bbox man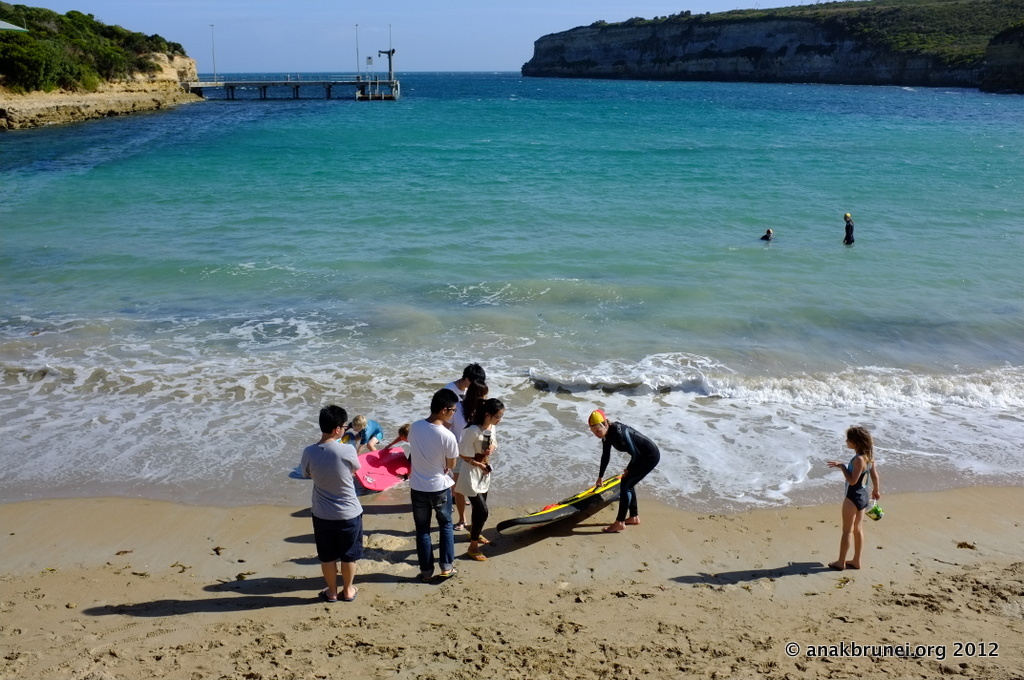
<region>402, 405, 451, 569</region>
